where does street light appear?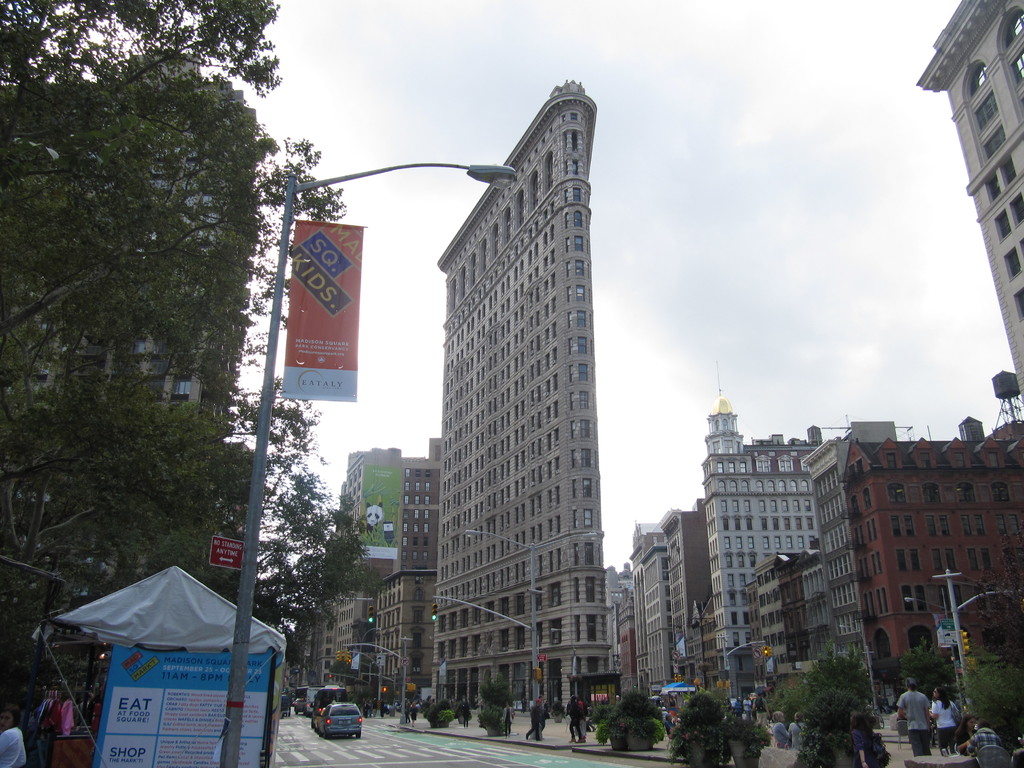
Appears at (x1=340, y1=622, x2=382, y2=708).
